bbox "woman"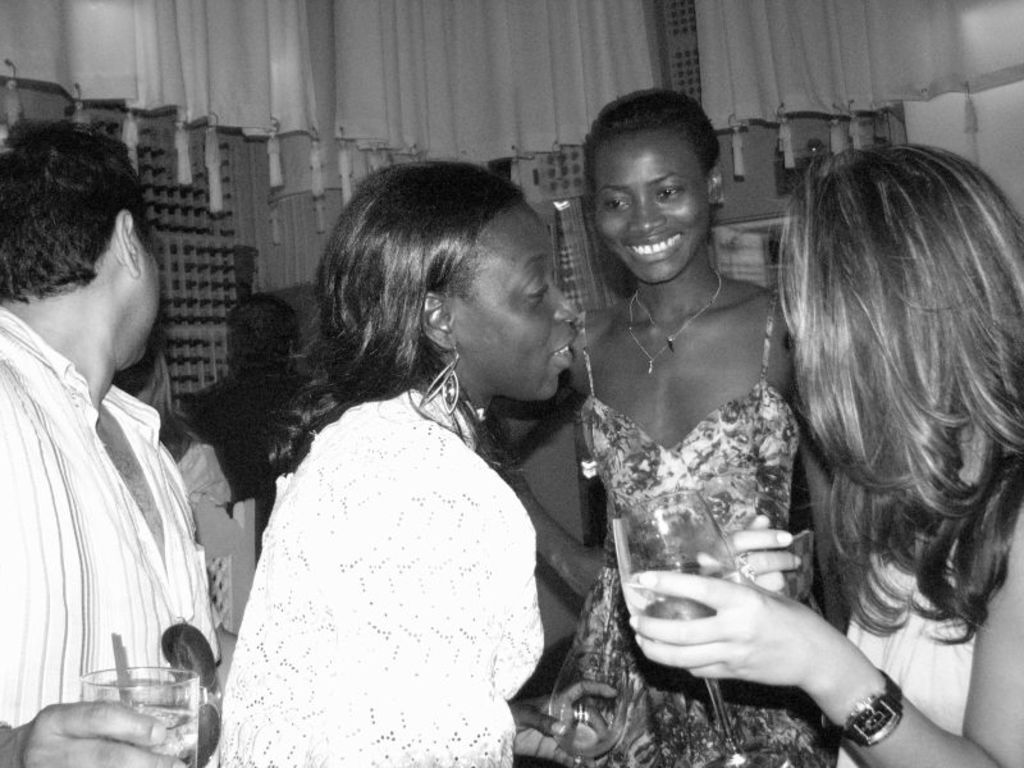
628/140/1023/767
